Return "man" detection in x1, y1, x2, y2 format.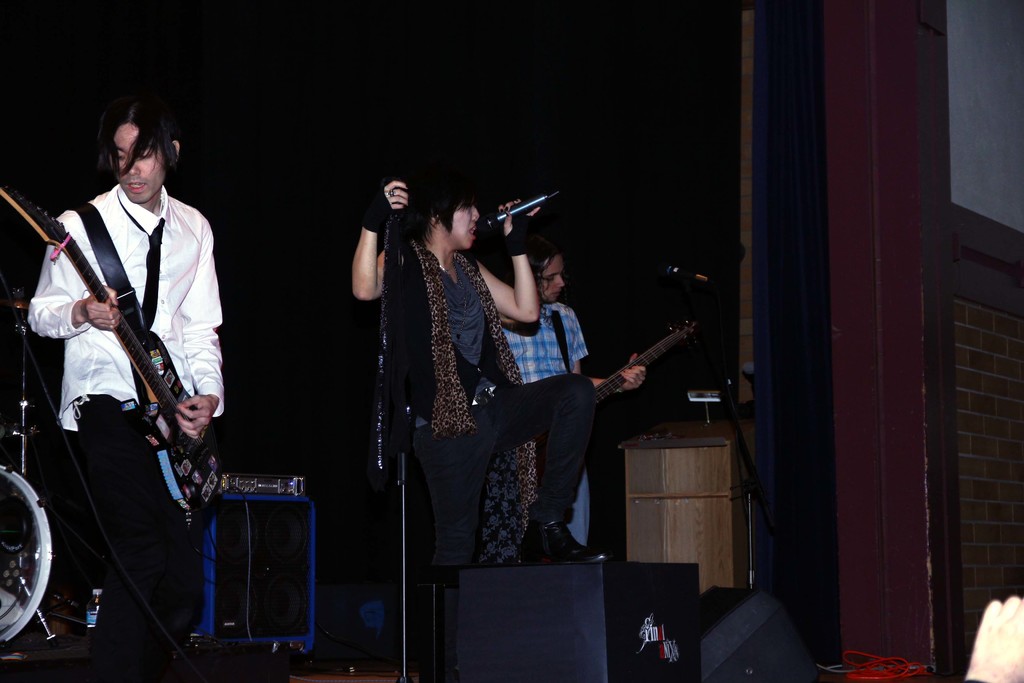
32, 94, 232, 638.
